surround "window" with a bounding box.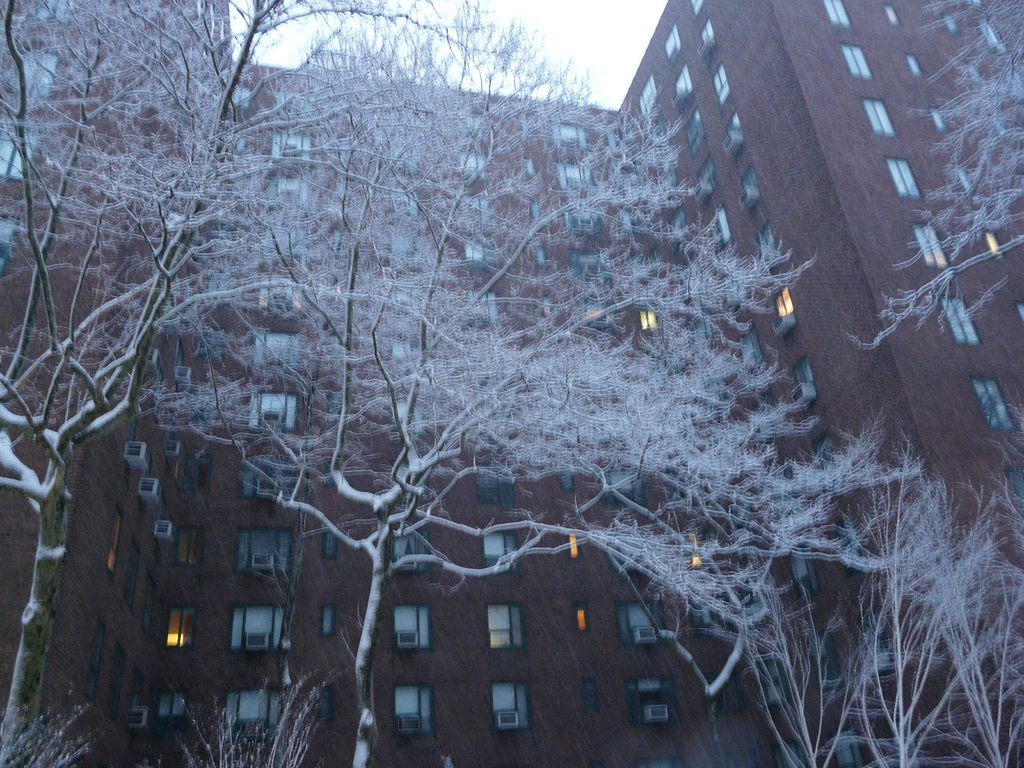
390 396 426 436.
